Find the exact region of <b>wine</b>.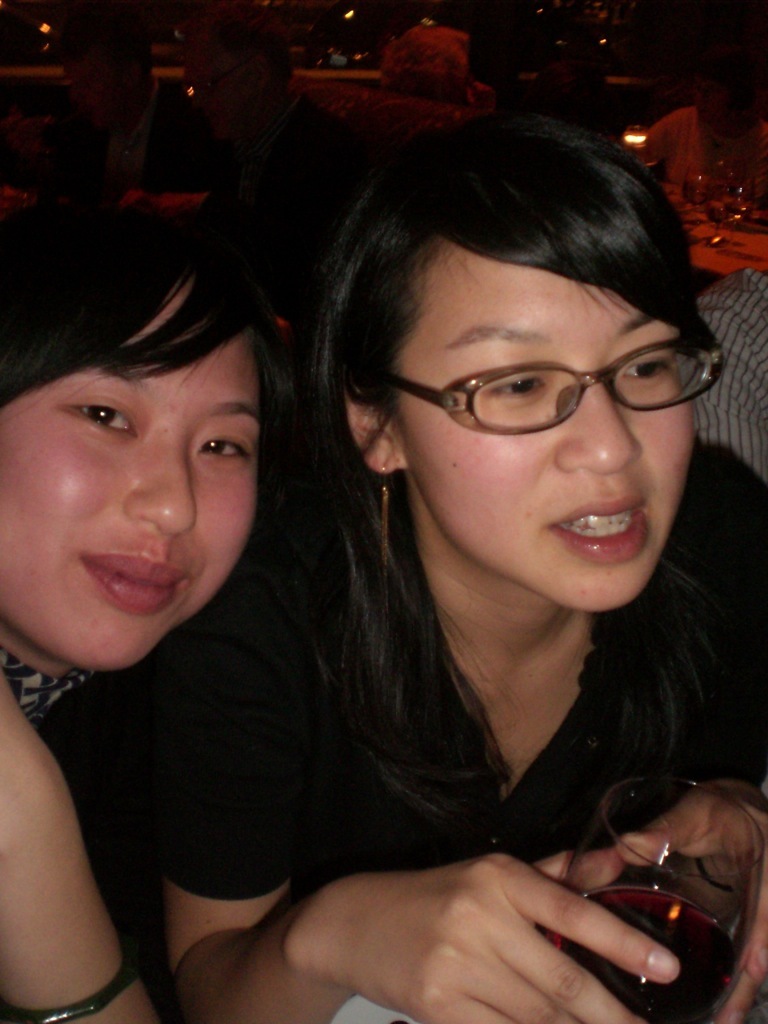
Exact region: (x1=588, y1=838, x2=741, y2=1021).
